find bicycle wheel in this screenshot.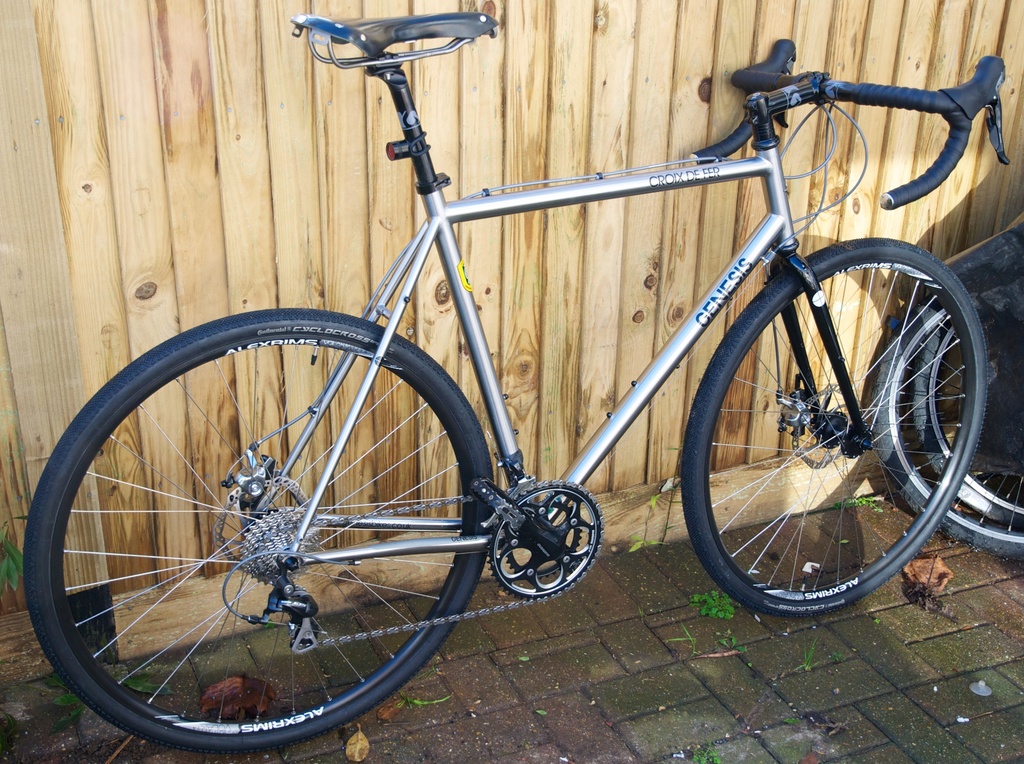
The bounding box for bicycle wheel is [x1=680, y1=237, x2=990, y2=620].
